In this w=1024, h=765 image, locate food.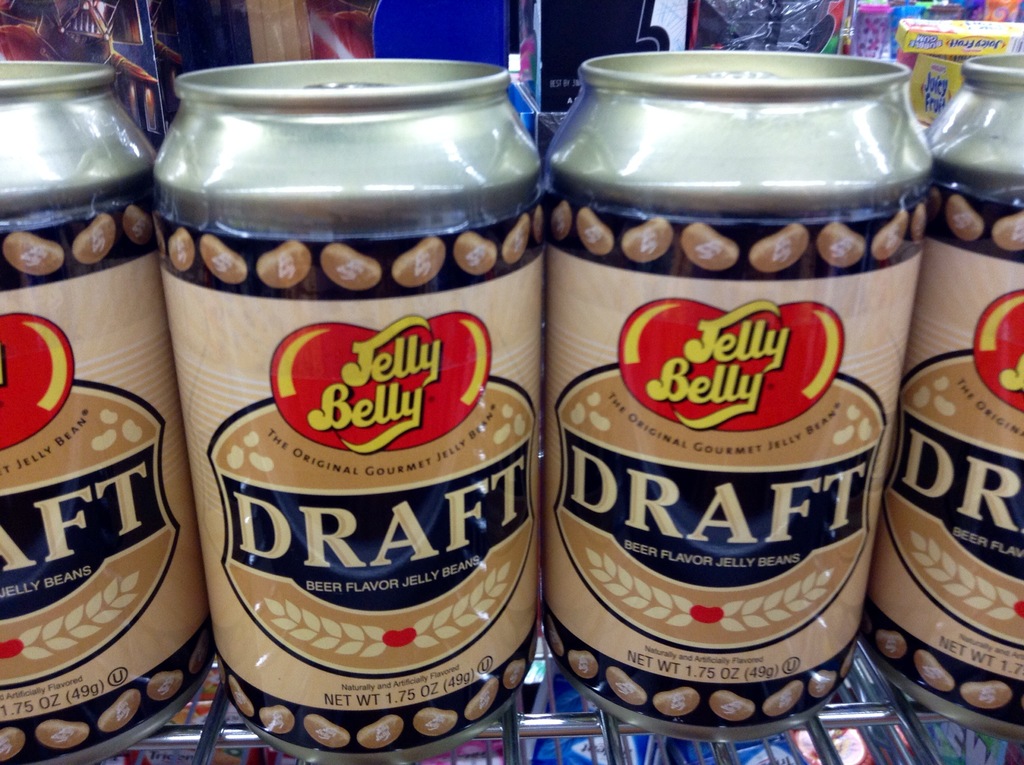
Bounding box: x1=122 y1=203 x2=154 y2=246.
